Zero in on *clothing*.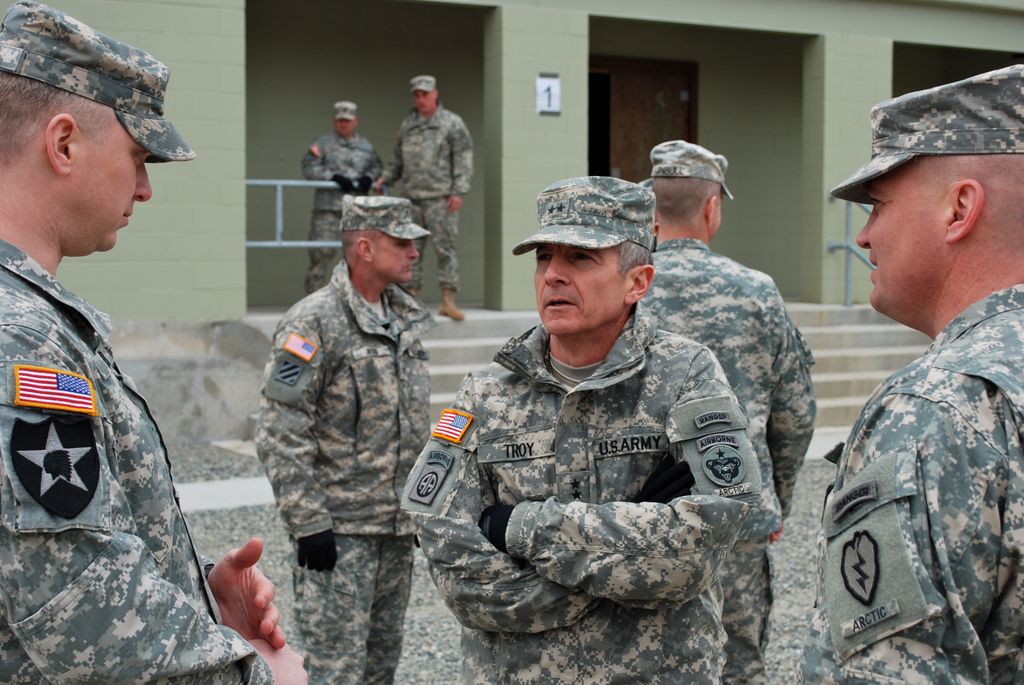
Zeroed in: {"x1": 244, "y1": 253, "x2": 432, "y2": 684}.
